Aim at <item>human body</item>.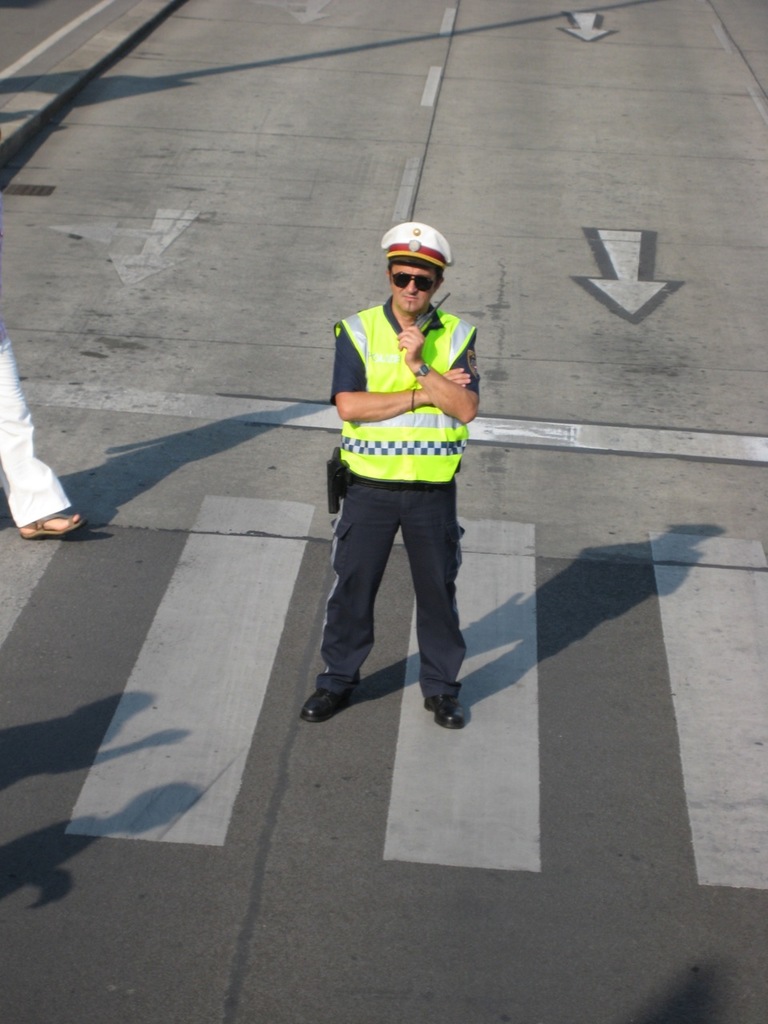
Aimed at bbox=(316, 237, 488, 762).
